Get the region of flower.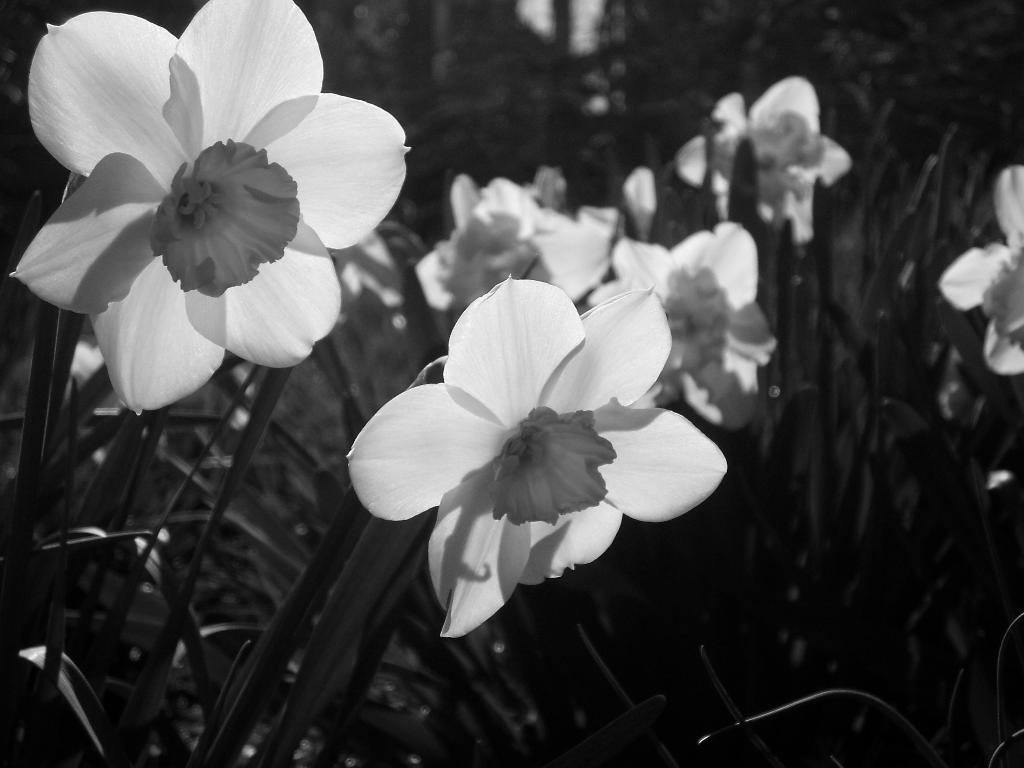
x1=600, y1=222, x2=784, y2=439.
